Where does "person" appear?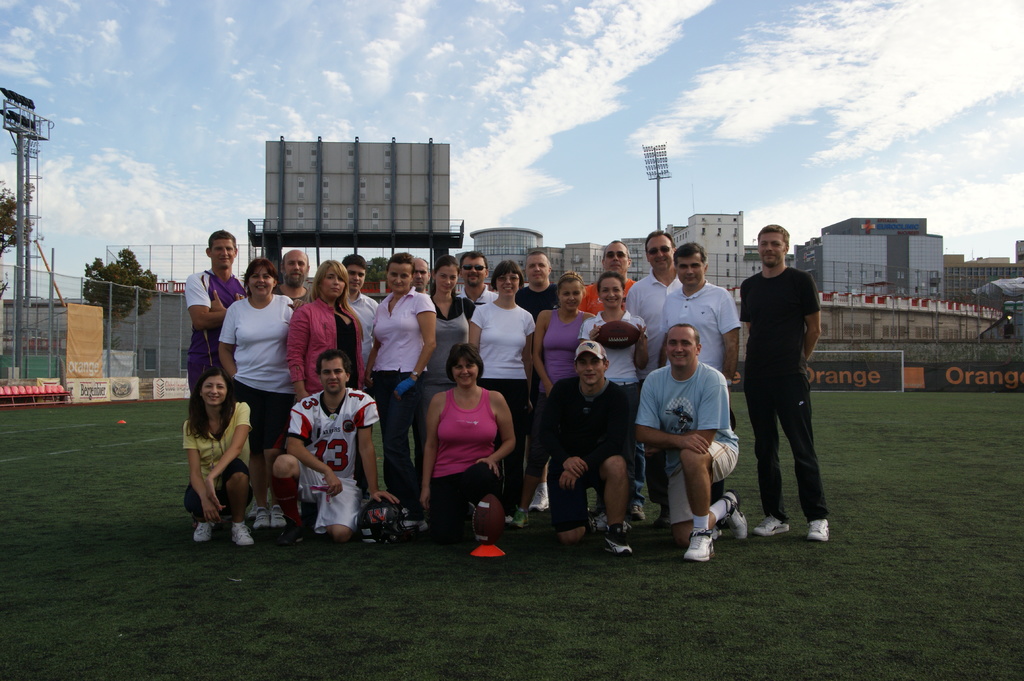
Appears at [x1=358, y1=252, x2=434, y2=501].
